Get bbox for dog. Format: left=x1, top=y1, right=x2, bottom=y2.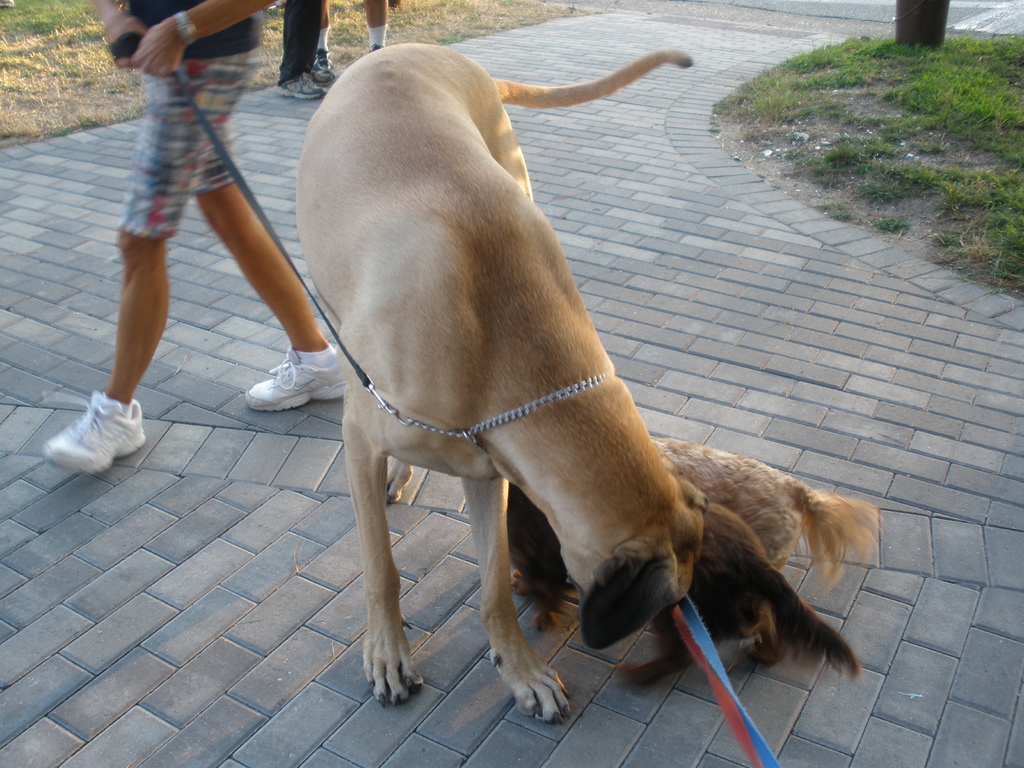
left=296, top=47, right=695, bottom=719.
